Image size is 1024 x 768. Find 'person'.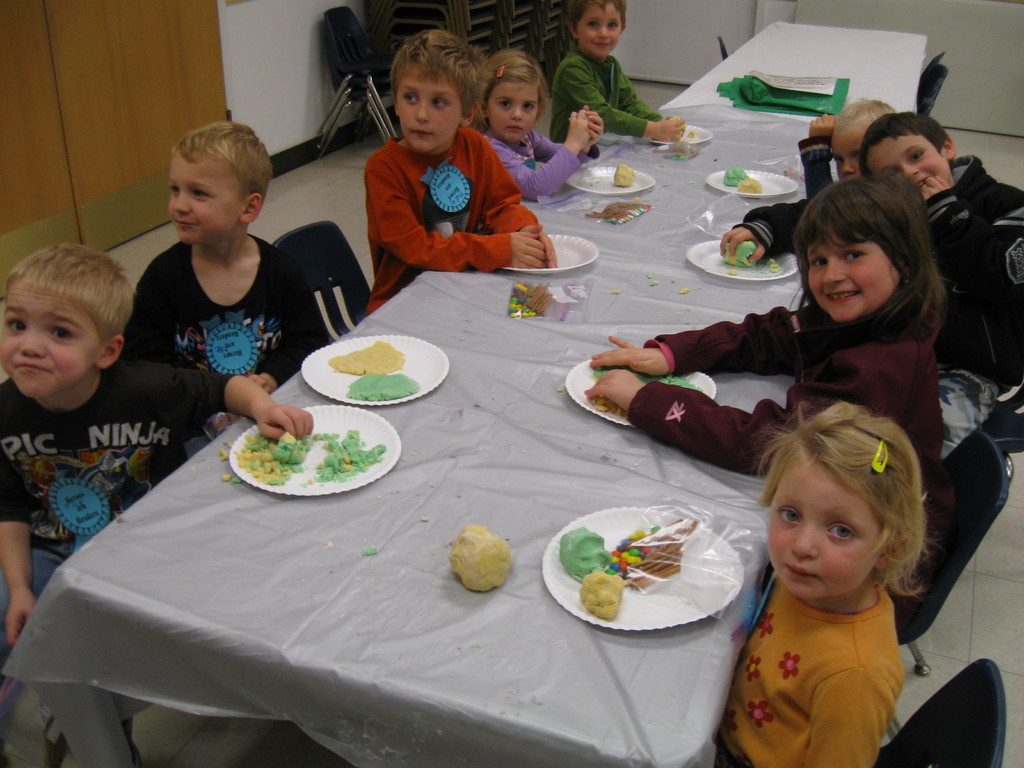
[left=540, top=0, right=687, bottom=156].
